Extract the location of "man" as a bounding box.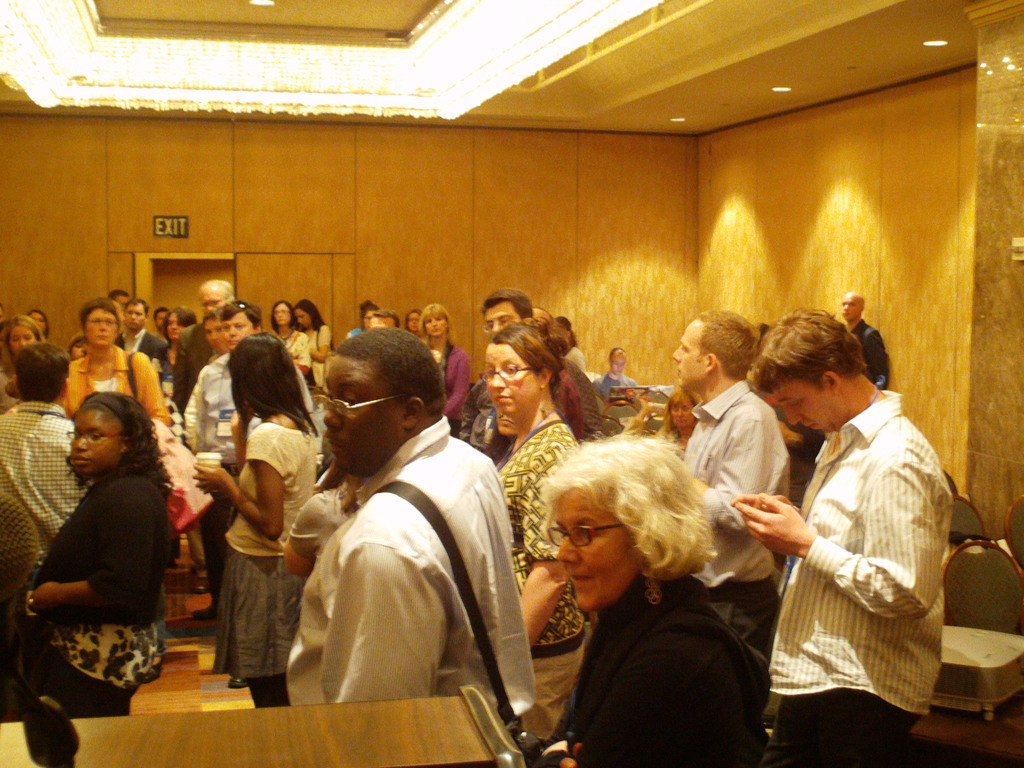
box=[839, 291, 890, 385].
